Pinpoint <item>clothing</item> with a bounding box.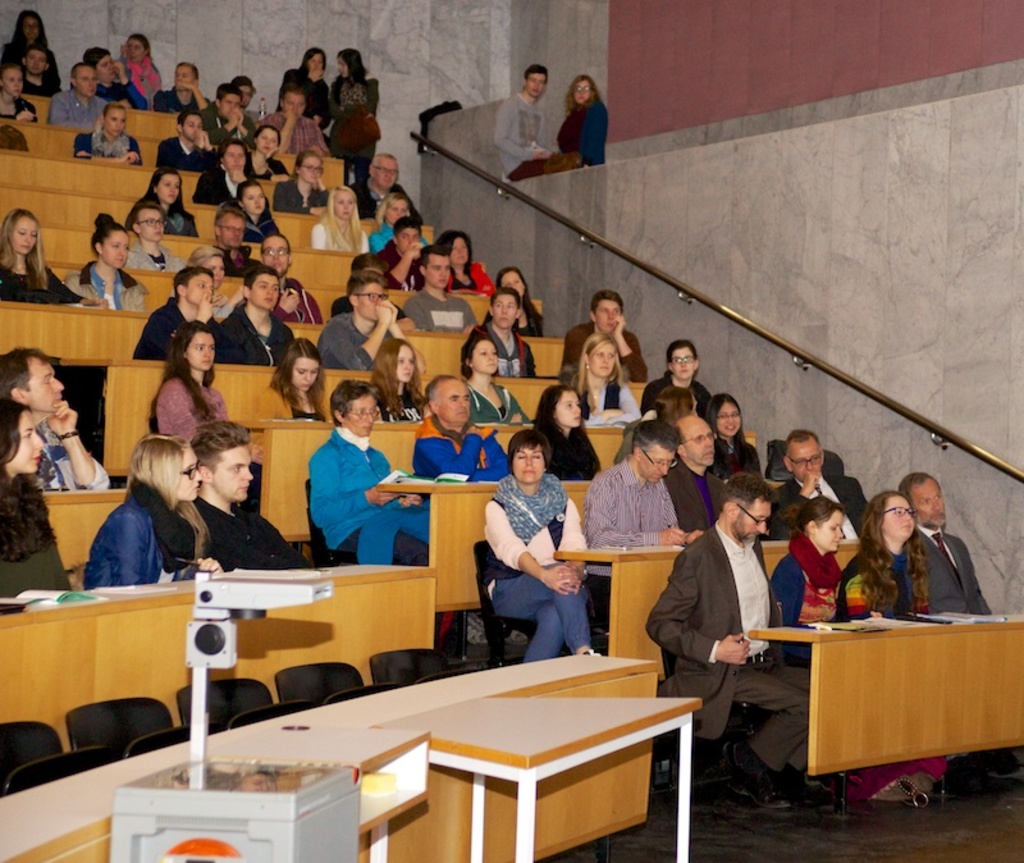
crop(271, 175, 320, 213).
